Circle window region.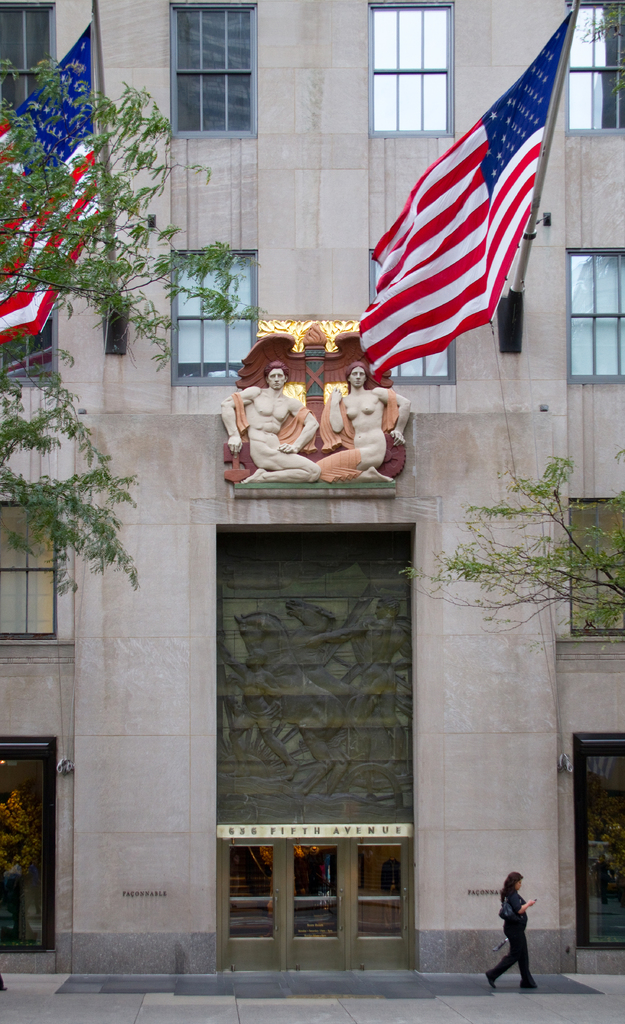
Region: 172,245,263,378.
